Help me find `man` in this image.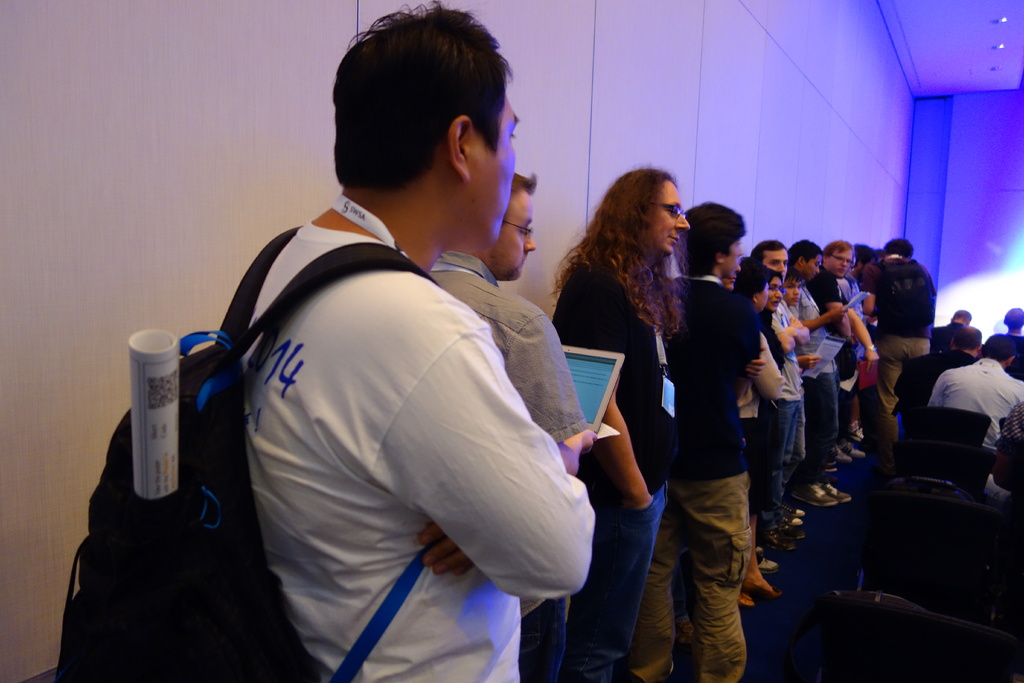
Found it: x1=667, y1=197, x2=765, y2=682.
